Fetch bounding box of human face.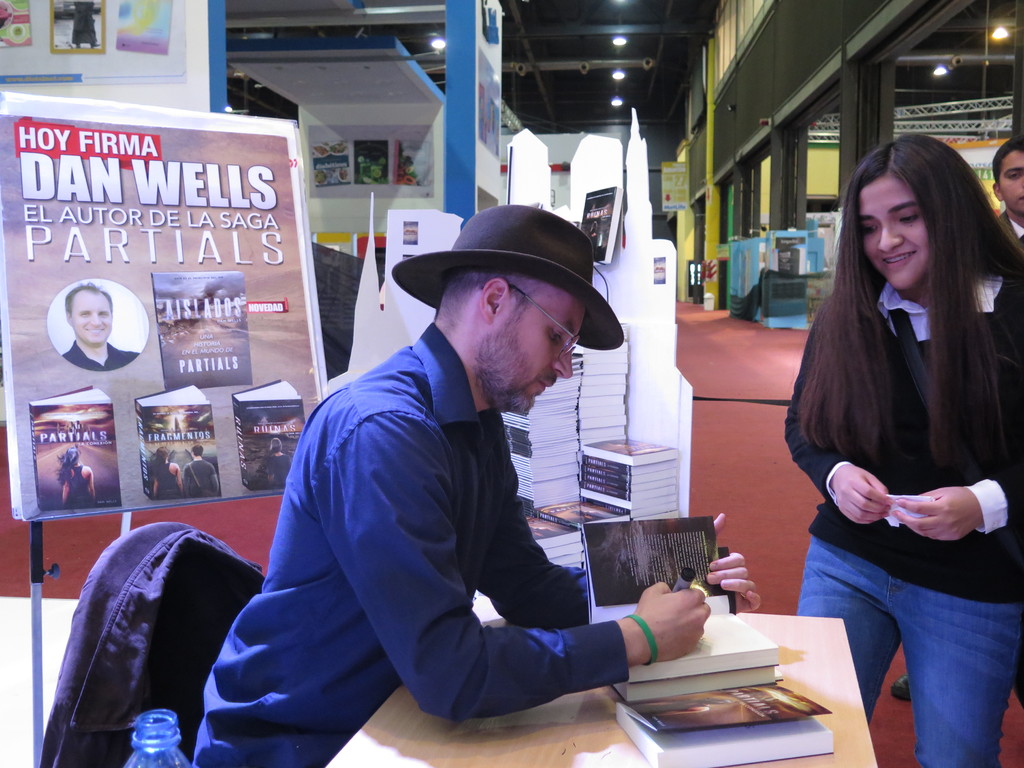
Bbox: (x1=1001, y1=147, x2=1023, y2=219).
